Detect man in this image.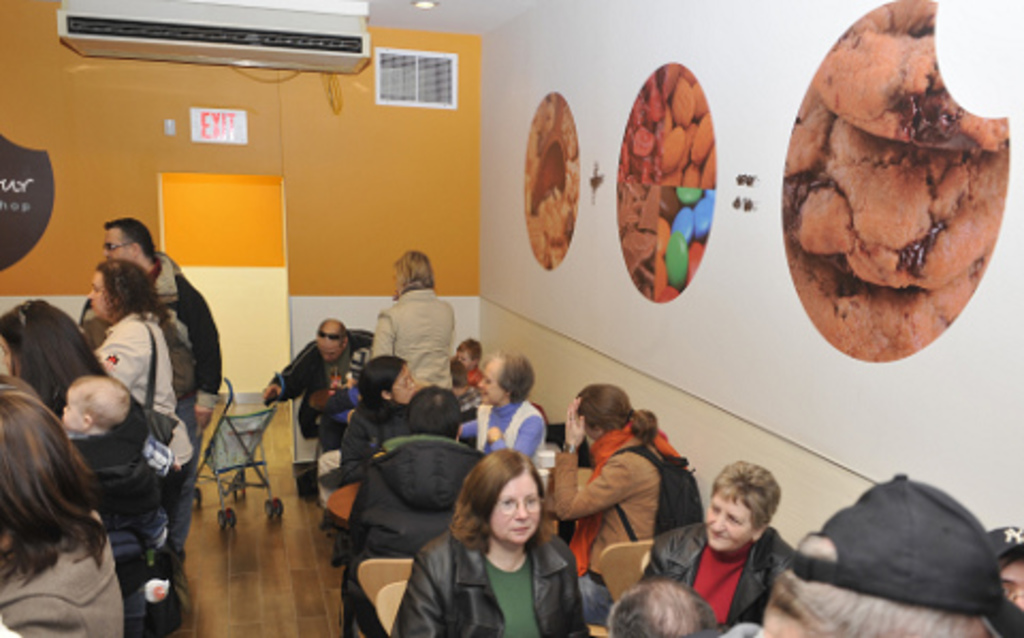
Detection: 346,386,486,632.
